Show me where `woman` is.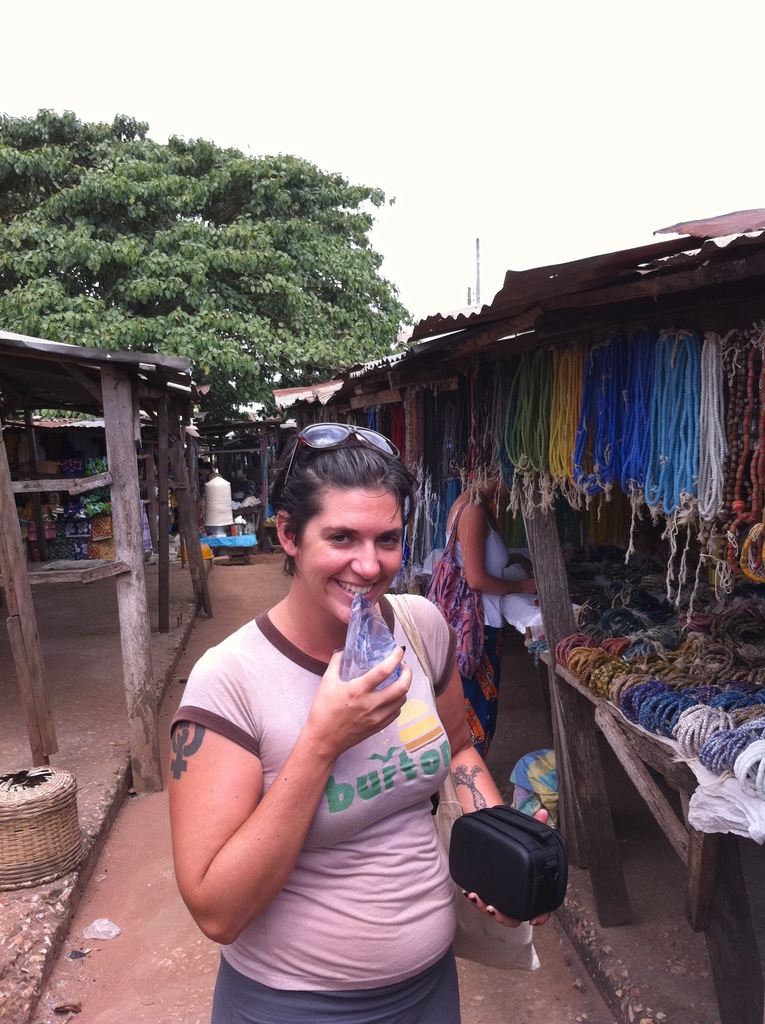
`woman` is at (440, 469, 539, 764).
